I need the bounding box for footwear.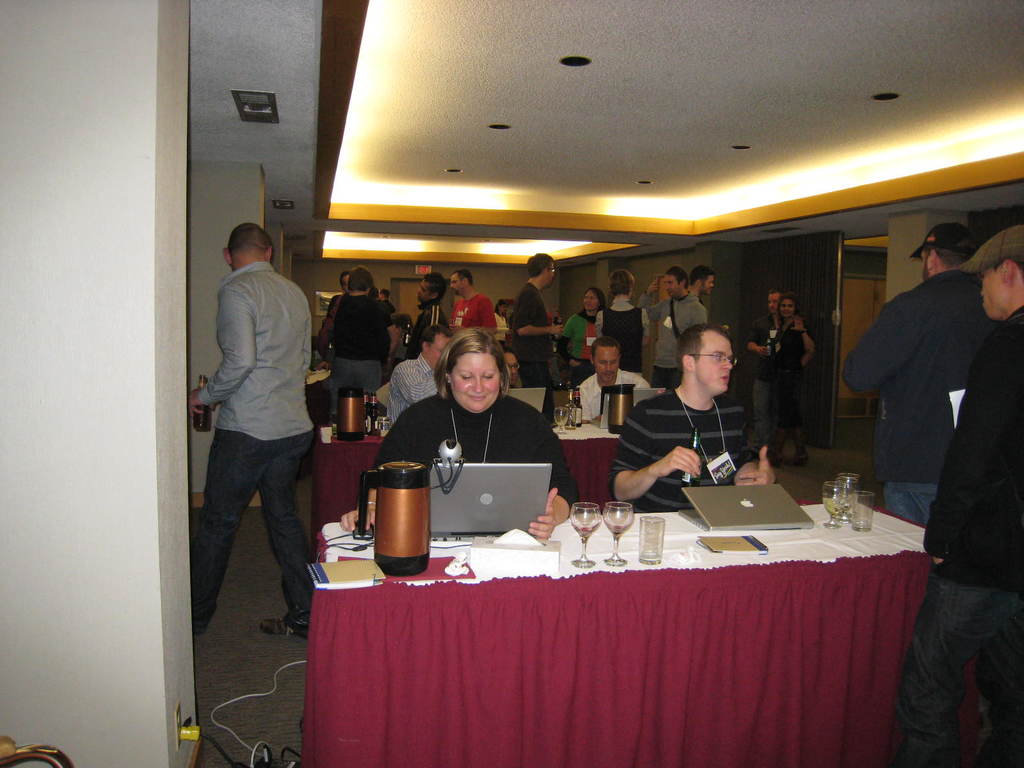
Here it is: {"left": 264, "top": 602, "right": 304, "bottom": 636}.
